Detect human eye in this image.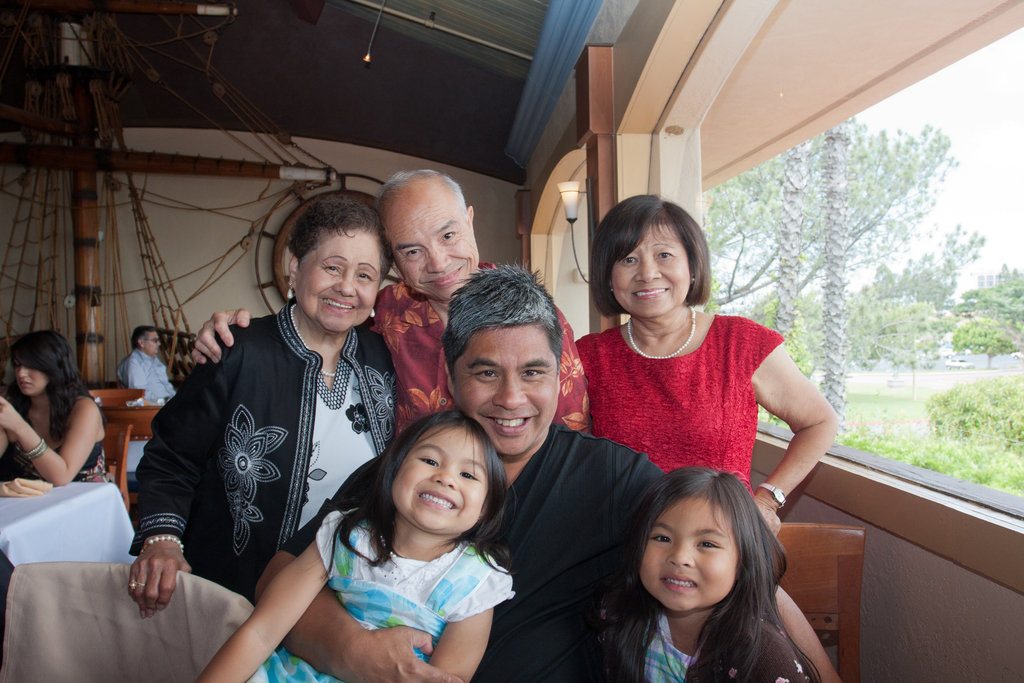
Detection: bbox=[457, 466, 484, 486].
